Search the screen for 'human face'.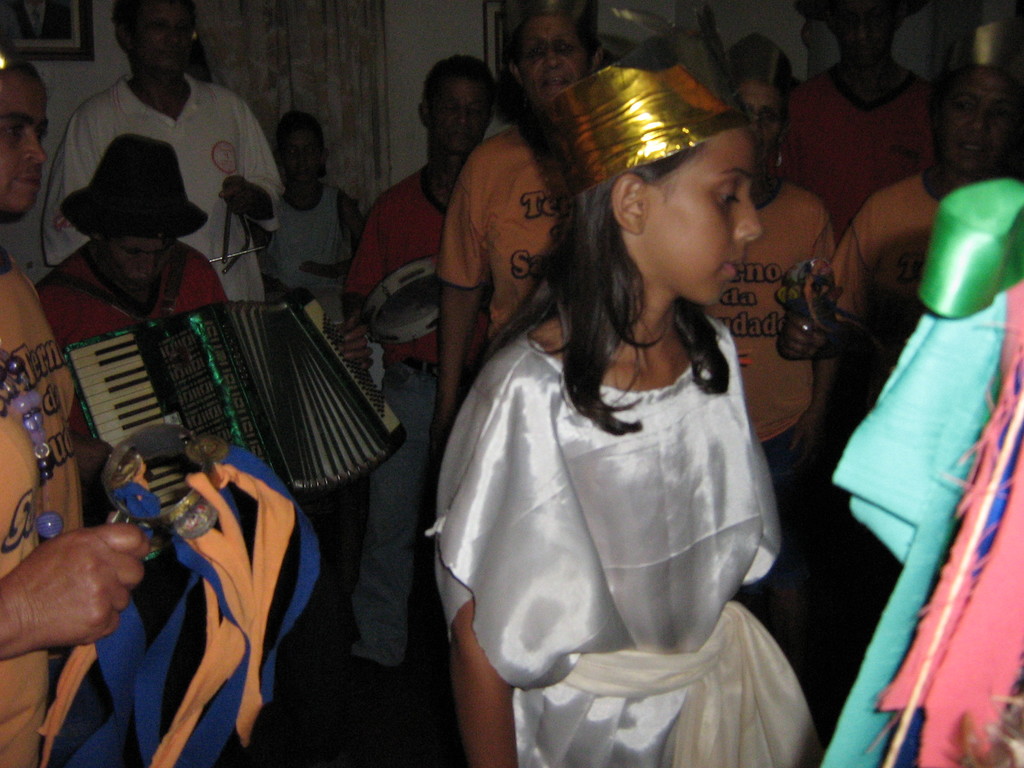
Found at [left=127, top=0, right=200, bottom=77].
